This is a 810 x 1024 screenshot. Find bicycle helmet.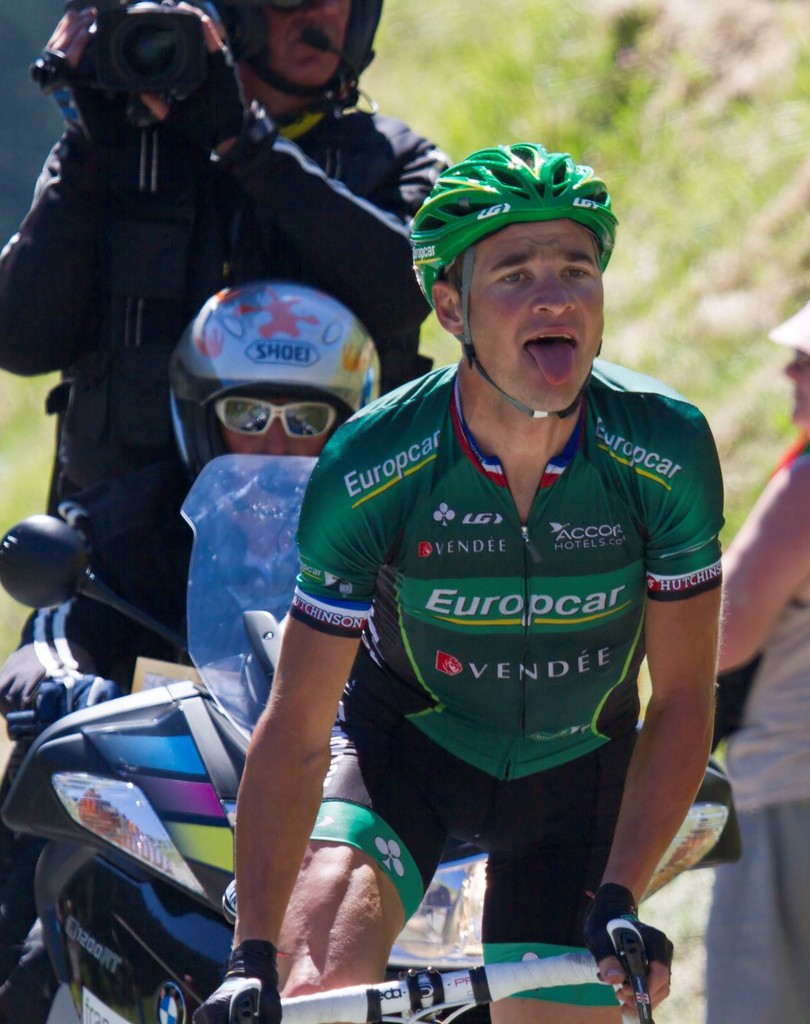
Bounding box: box(411, 140, 615, 282).
